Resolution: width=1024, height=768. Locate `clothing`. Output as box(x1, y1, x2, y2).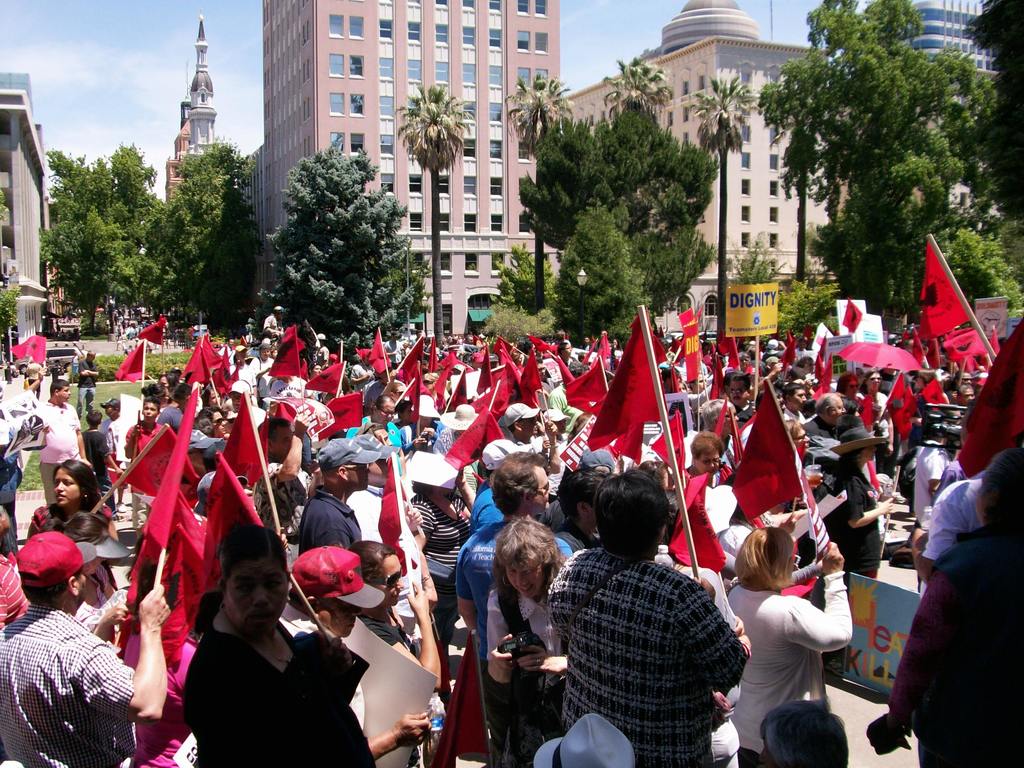
box(557, 520, 755, 767).
